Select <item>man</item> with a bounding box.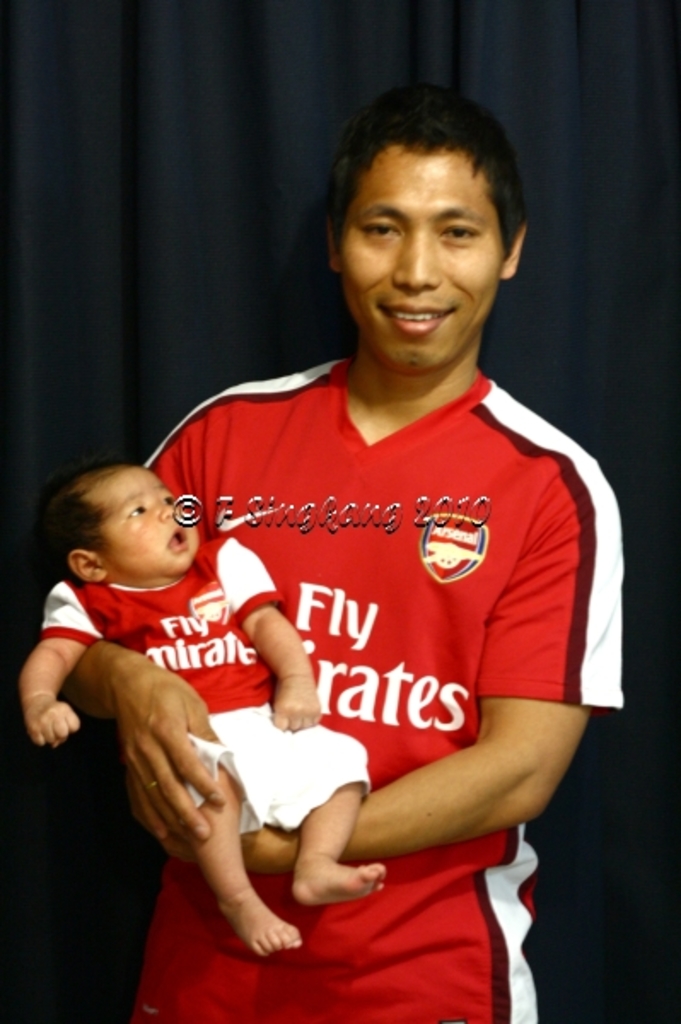
108,99,596,993.
